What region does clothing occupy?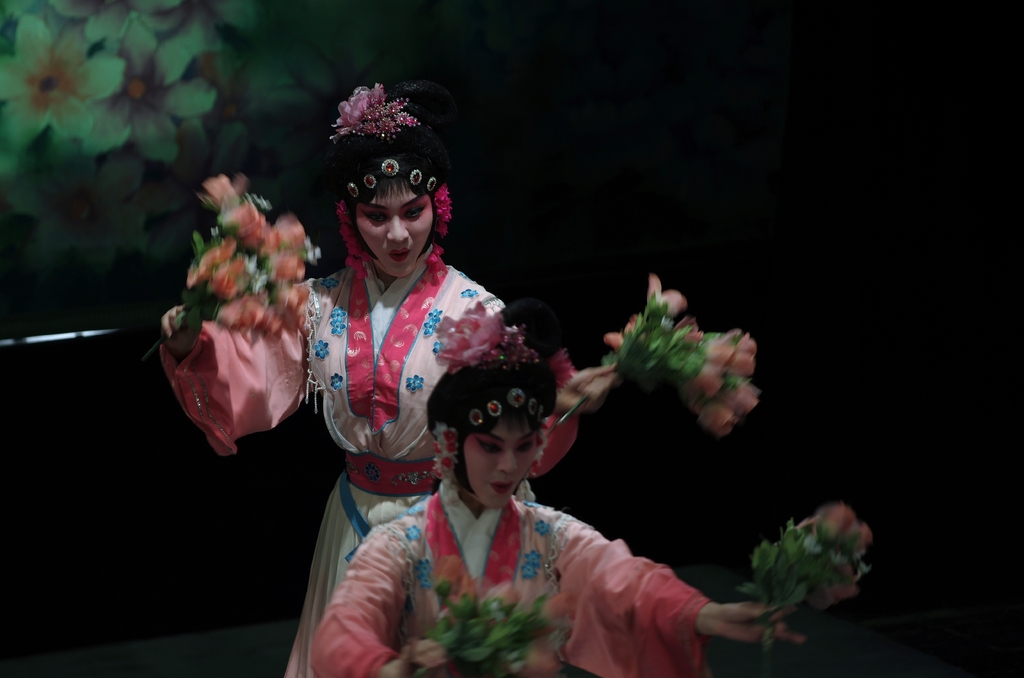
[152,248,582,677].
